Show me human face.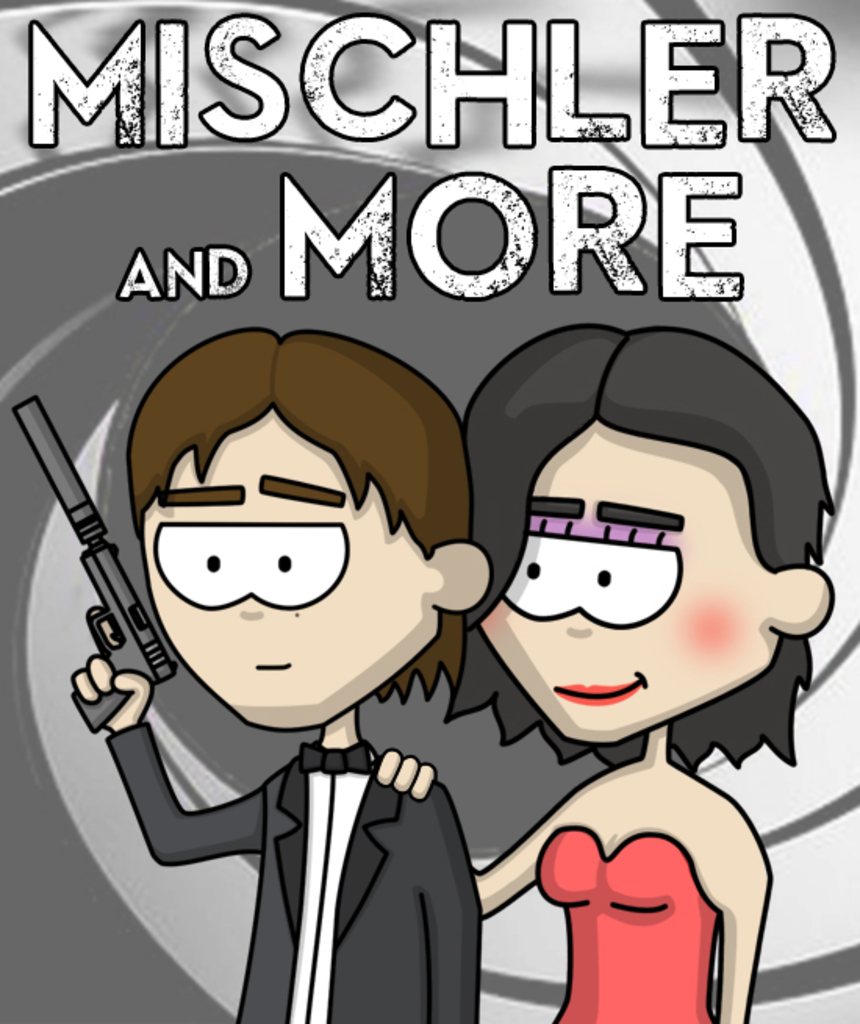
human face is here: 478, 417, 768, 738.
